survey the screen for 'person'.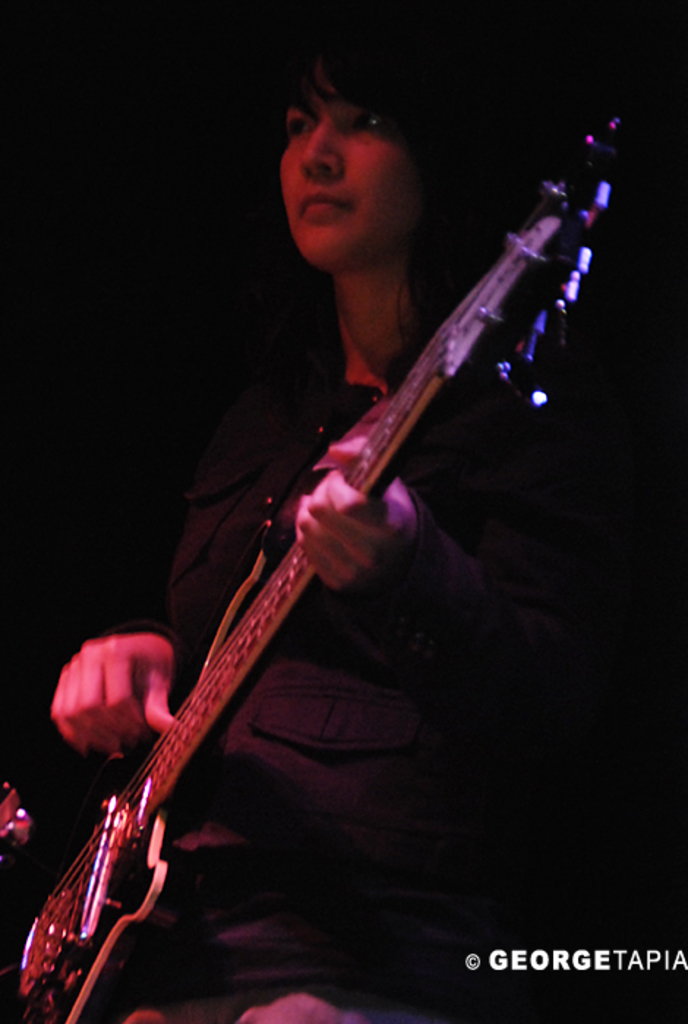
Survey found: 40:28:687:1023.
